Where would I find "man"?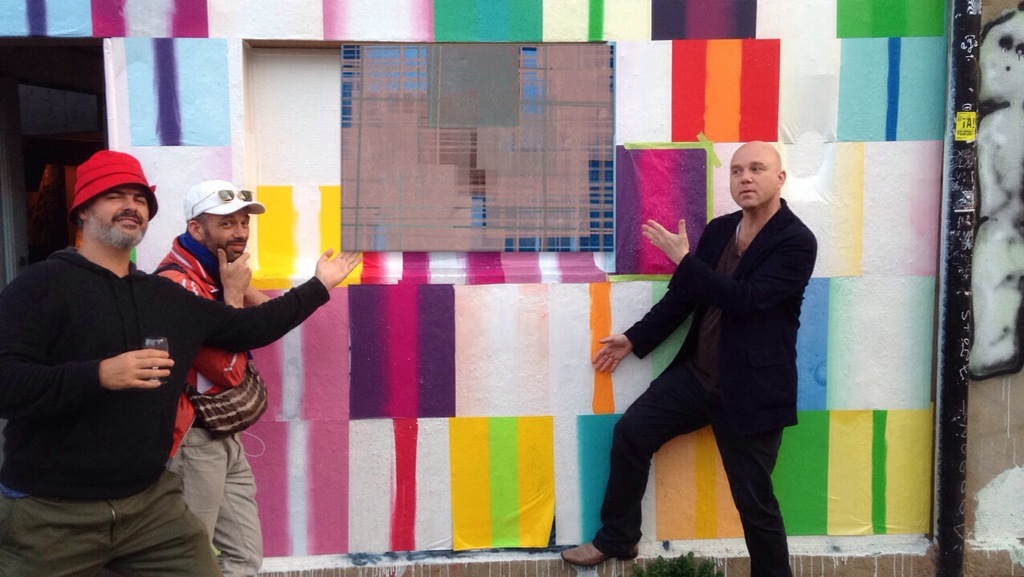
At box=[608, 125, 828, 563].
